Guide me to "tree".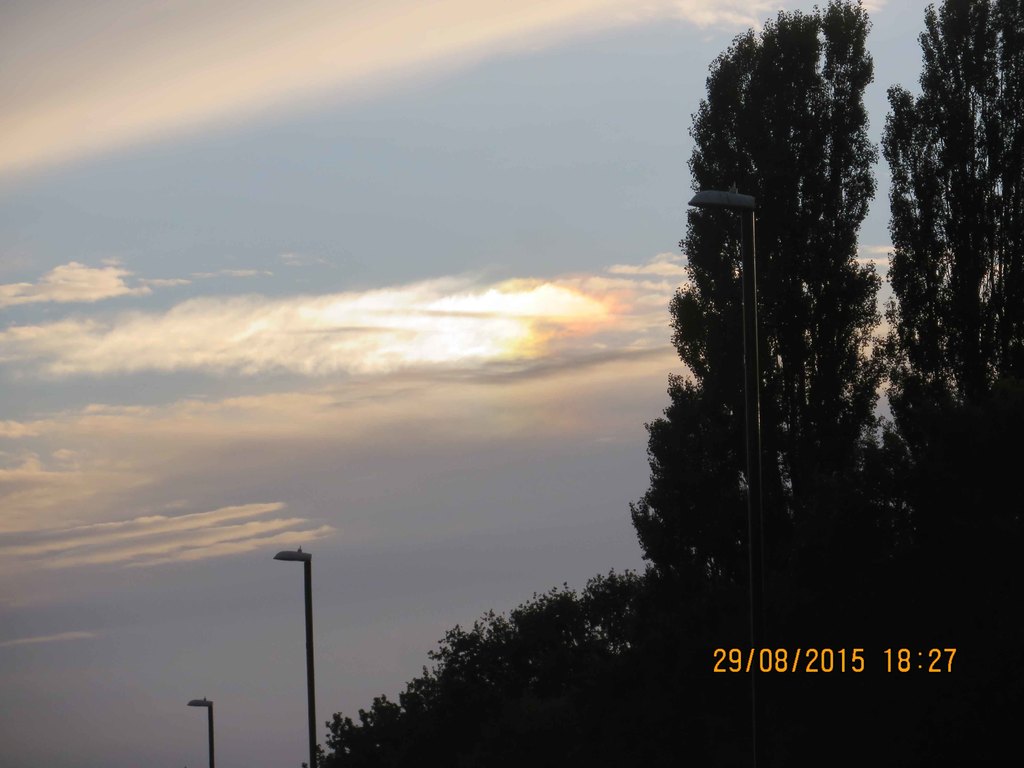
Guidance: Rect(631, 0, 902, 766).
